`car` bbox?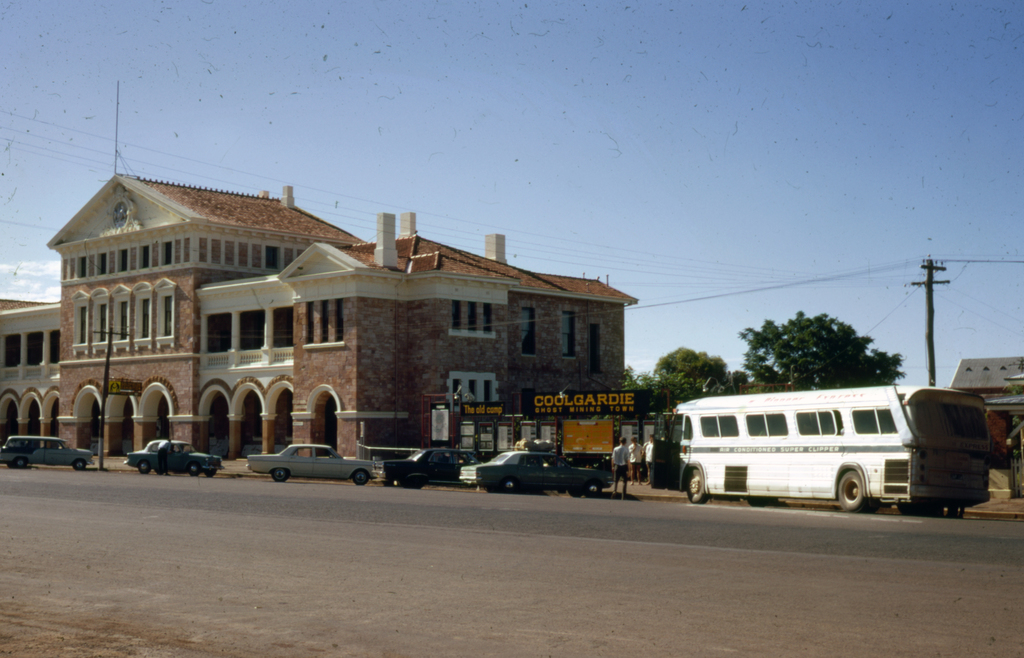
x1=124 y1=440 x2=223 y2=478
